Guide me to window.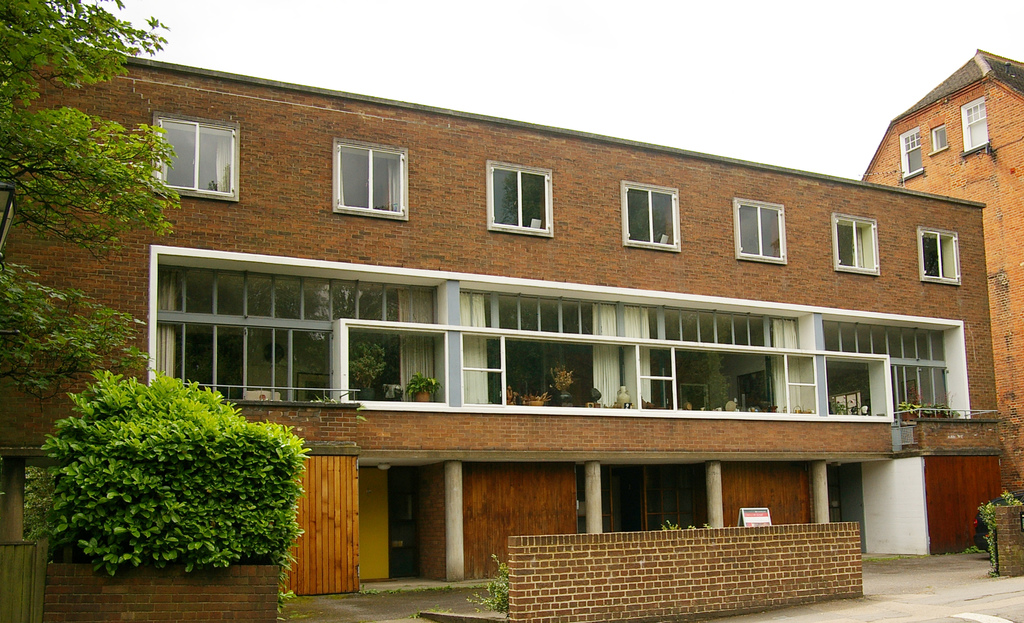
Guidance: [left=825, top=322, right=945, bottom=362].
